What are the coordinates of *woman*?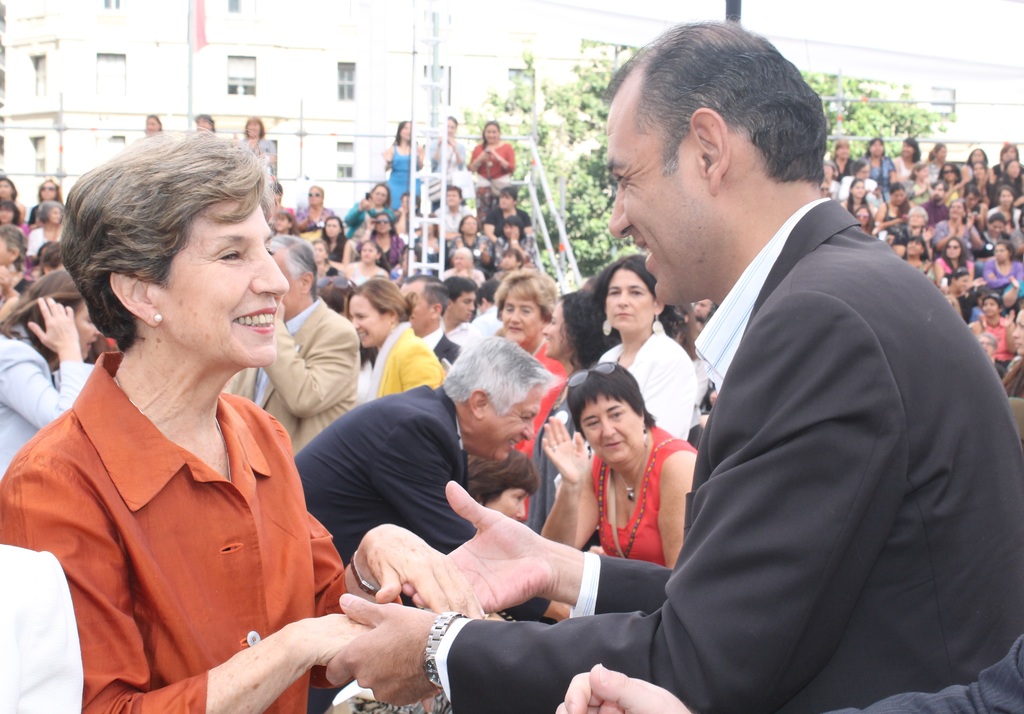
select_region(0, 173, 20, 200).
